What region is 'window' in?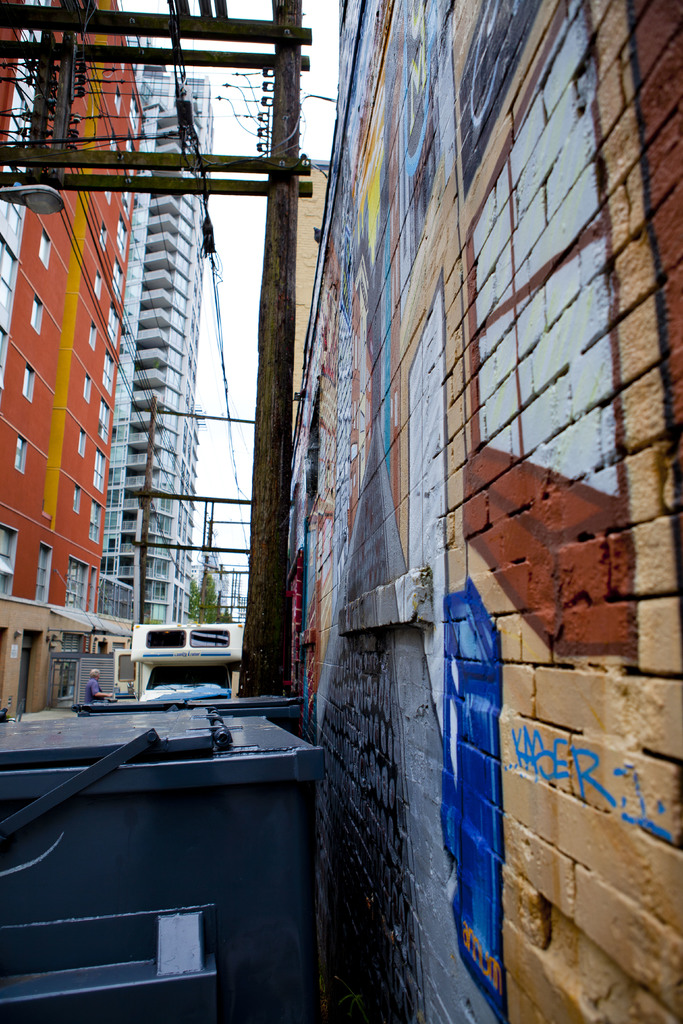
region(114, 89, 124, 116).
